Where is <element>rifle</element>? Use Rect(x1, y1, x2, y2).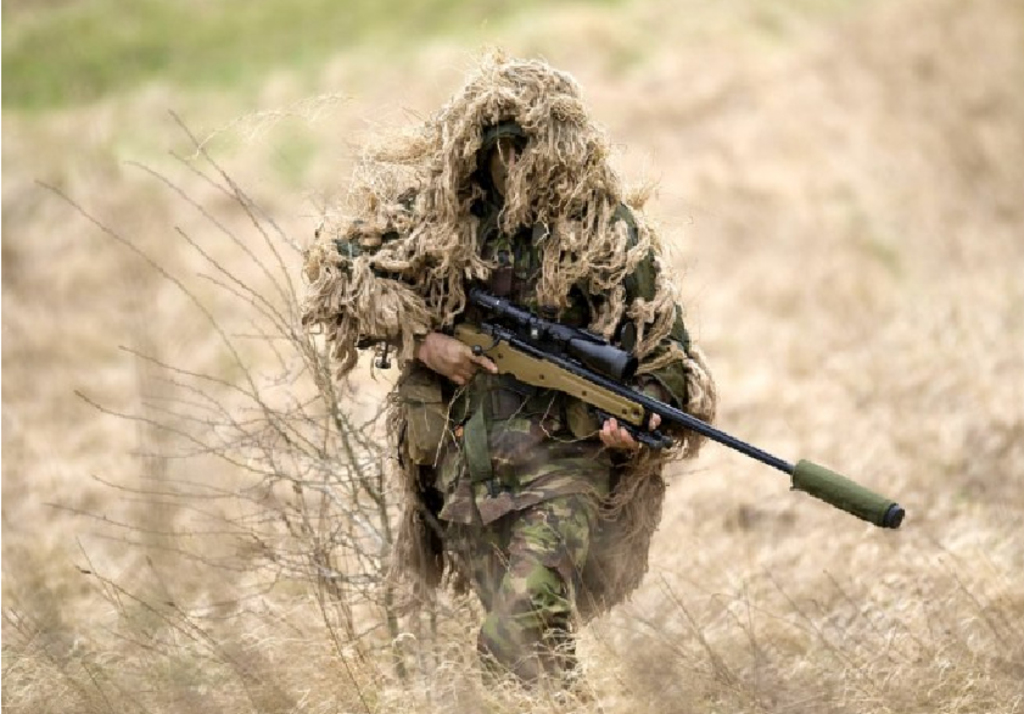
Rect(342, 252, 903, 526).
